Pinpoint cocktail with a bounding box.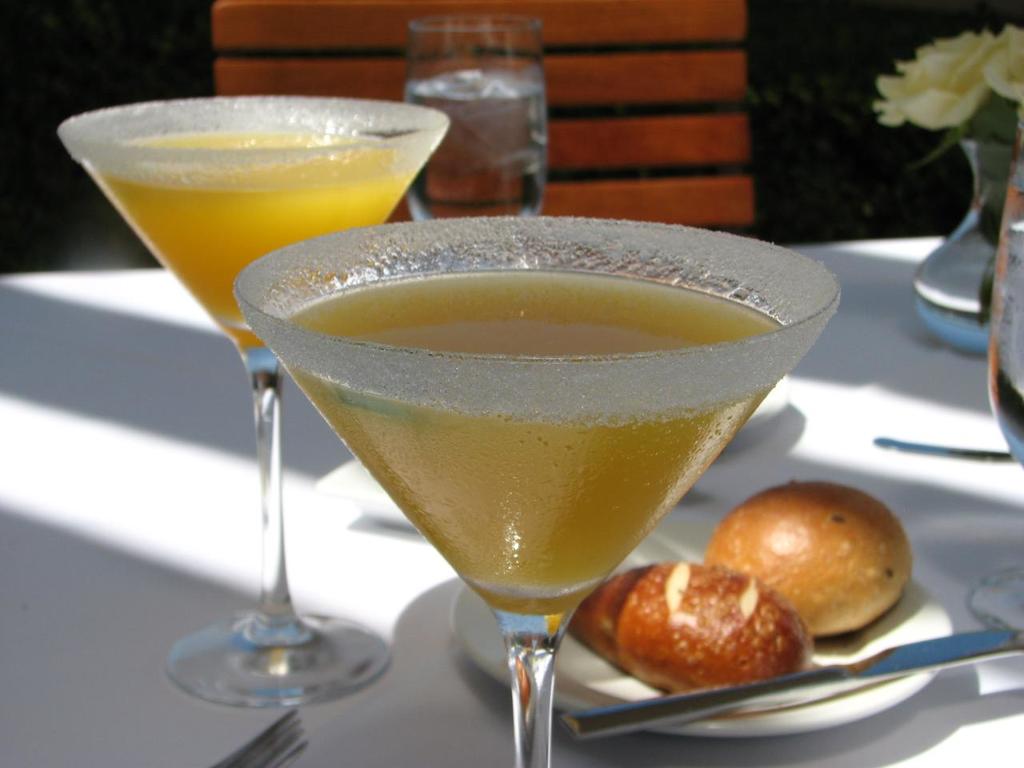
(left=237, top=218, right=850, bottom=767).
